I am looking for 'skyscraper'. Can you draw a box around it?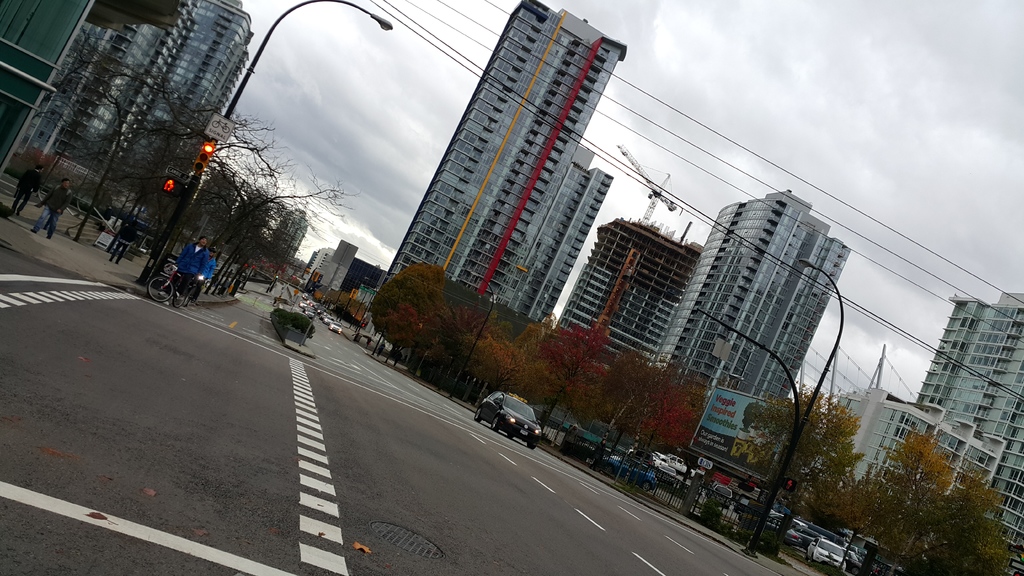
Sure, the bounding box is locate(655, 195, 848, 459).
